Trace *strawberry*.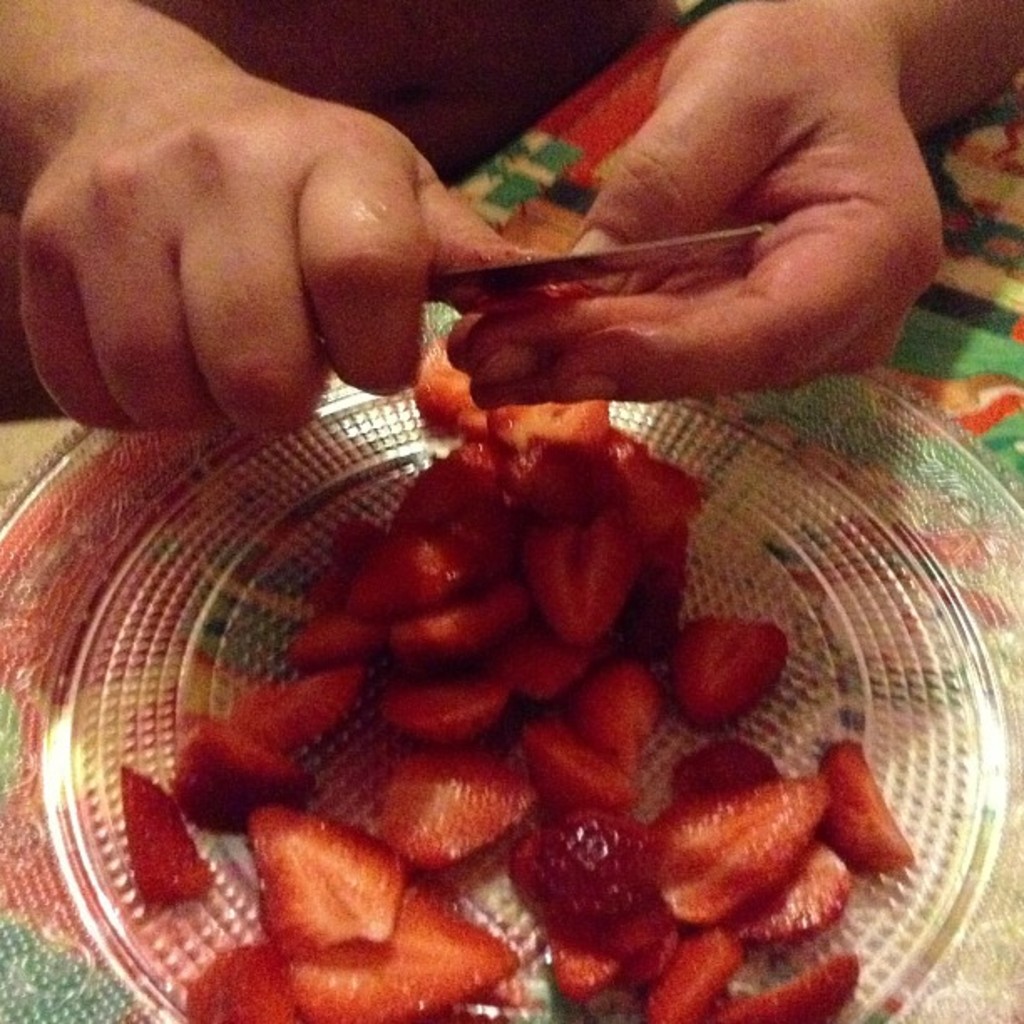
Traced to region(731, 842, 853, 947).
